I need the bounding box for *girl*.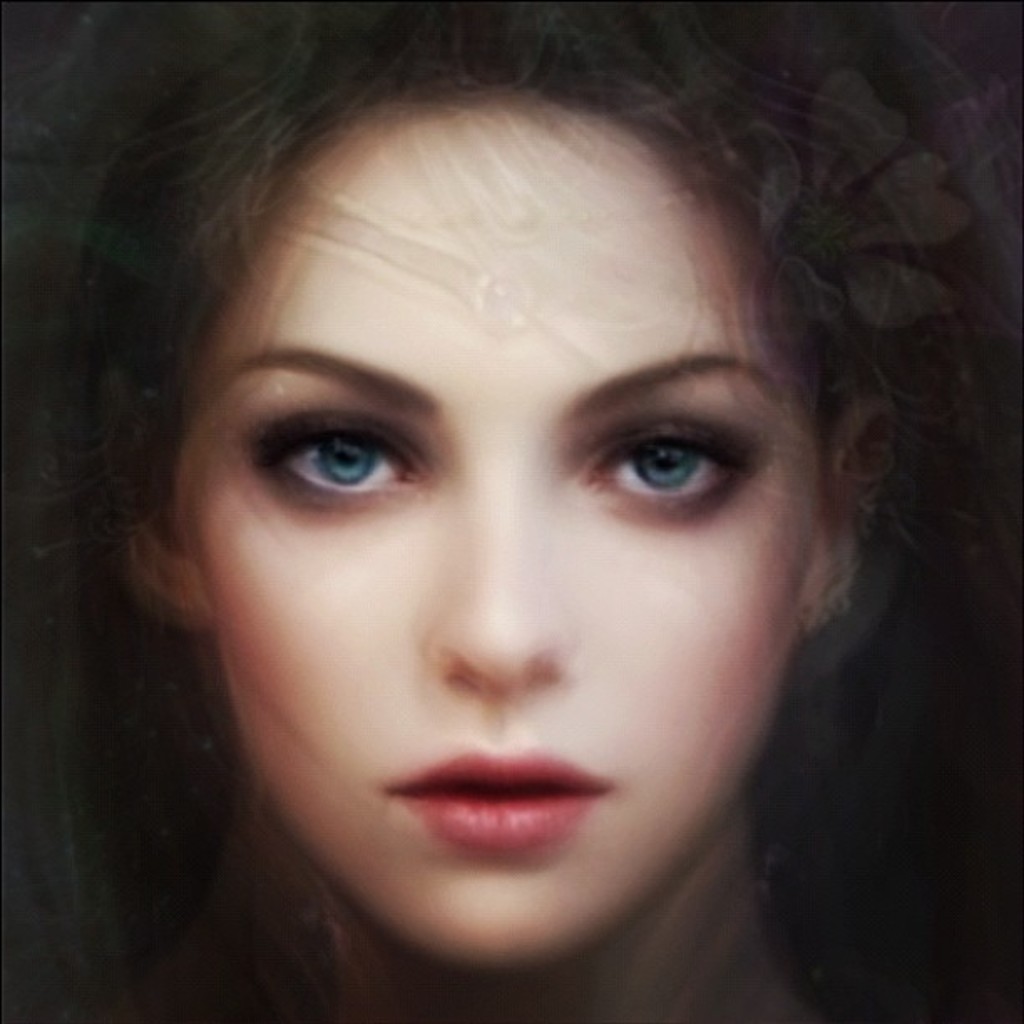
Here it is: pyautogui.locateOnScreen(55, 0, 942, 1022).
